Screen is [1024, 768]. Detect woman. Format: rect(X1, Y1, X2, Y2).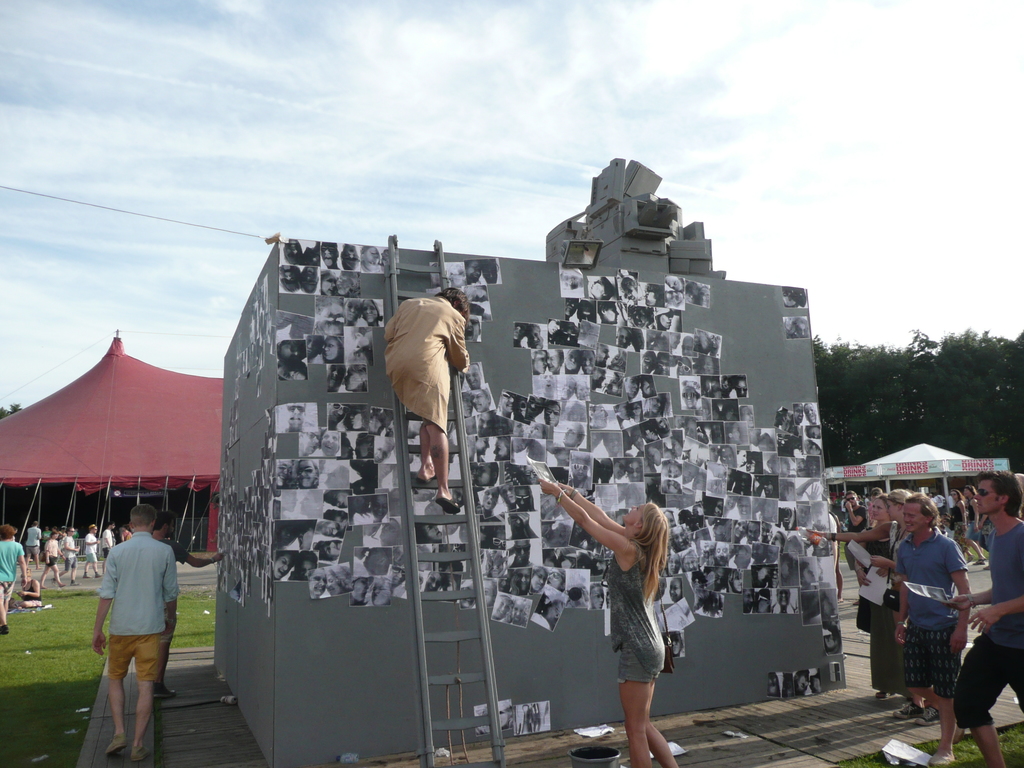
rect(538, 468, 698, 718).
